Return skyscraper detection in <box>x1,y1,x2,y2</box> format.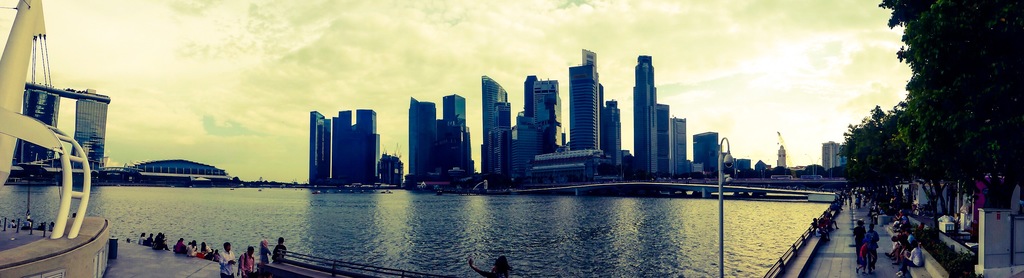
<box>532,78,560,111</box>.
